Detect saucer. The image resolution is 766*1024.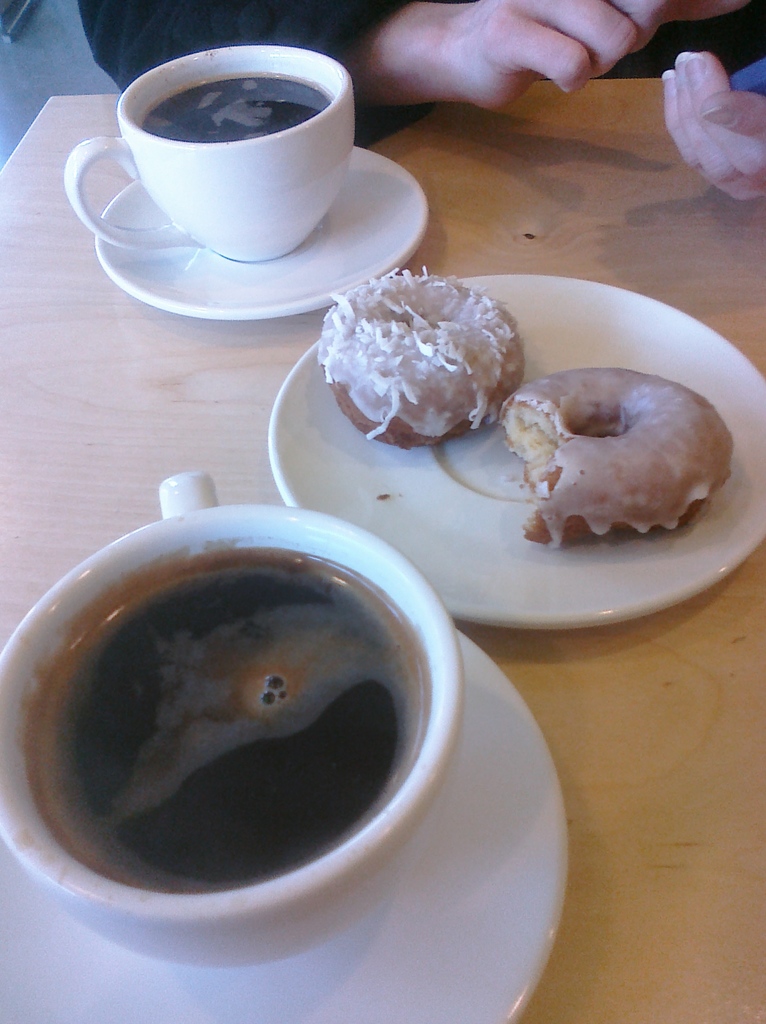
(0,629,570,1023).
